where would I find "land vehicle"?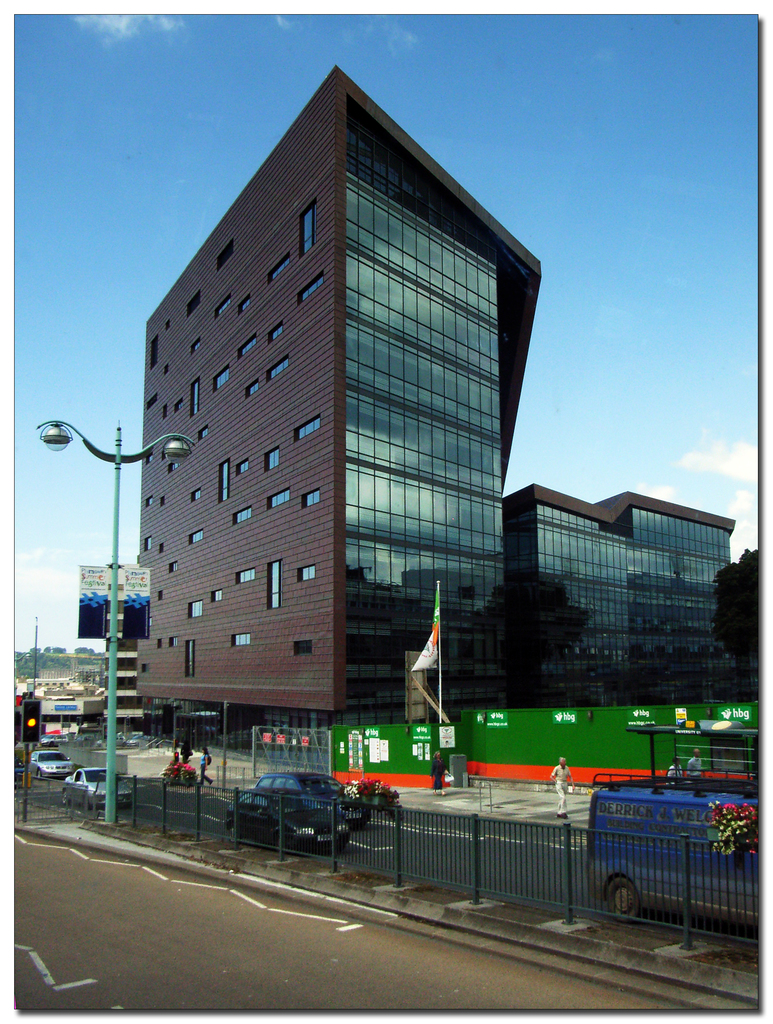
At pyautogui.locateOnScreen(115, 733, 126, 748).
